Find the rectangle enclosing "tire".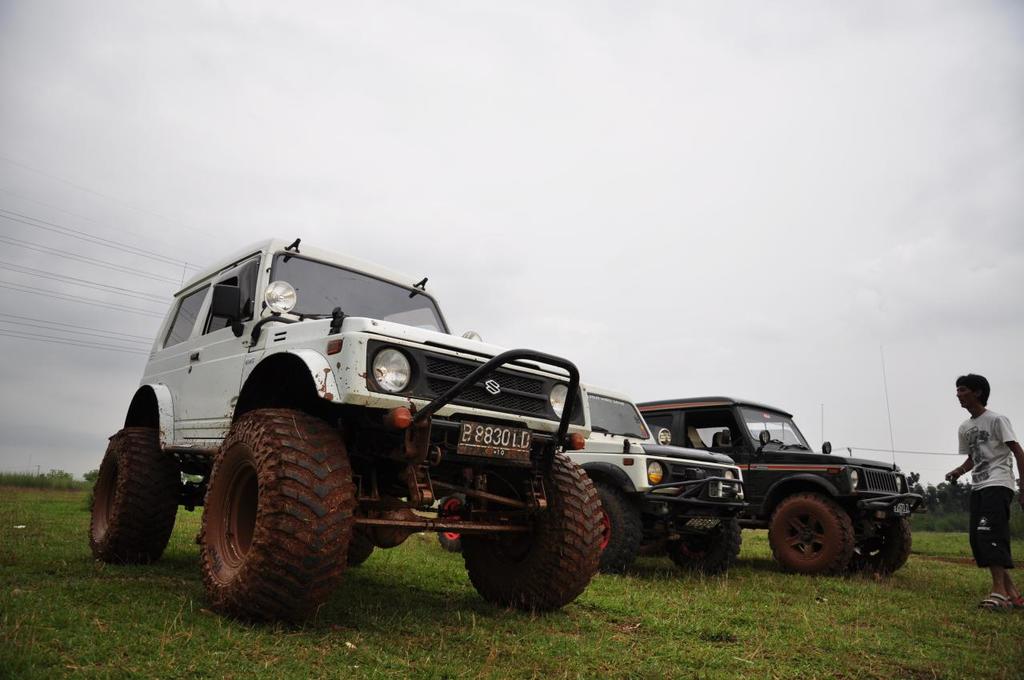
detection(439, 496, 469, 551).
